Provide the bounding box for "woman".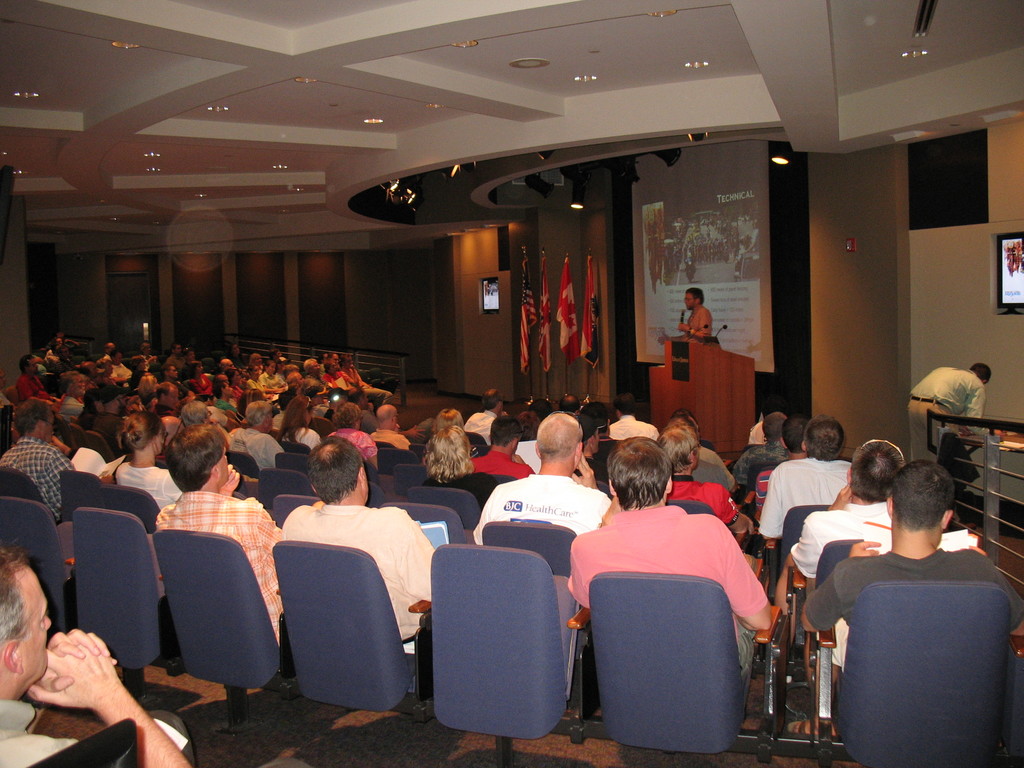
pyautogui.locateOnScreen(433, 408, 490, 461).
